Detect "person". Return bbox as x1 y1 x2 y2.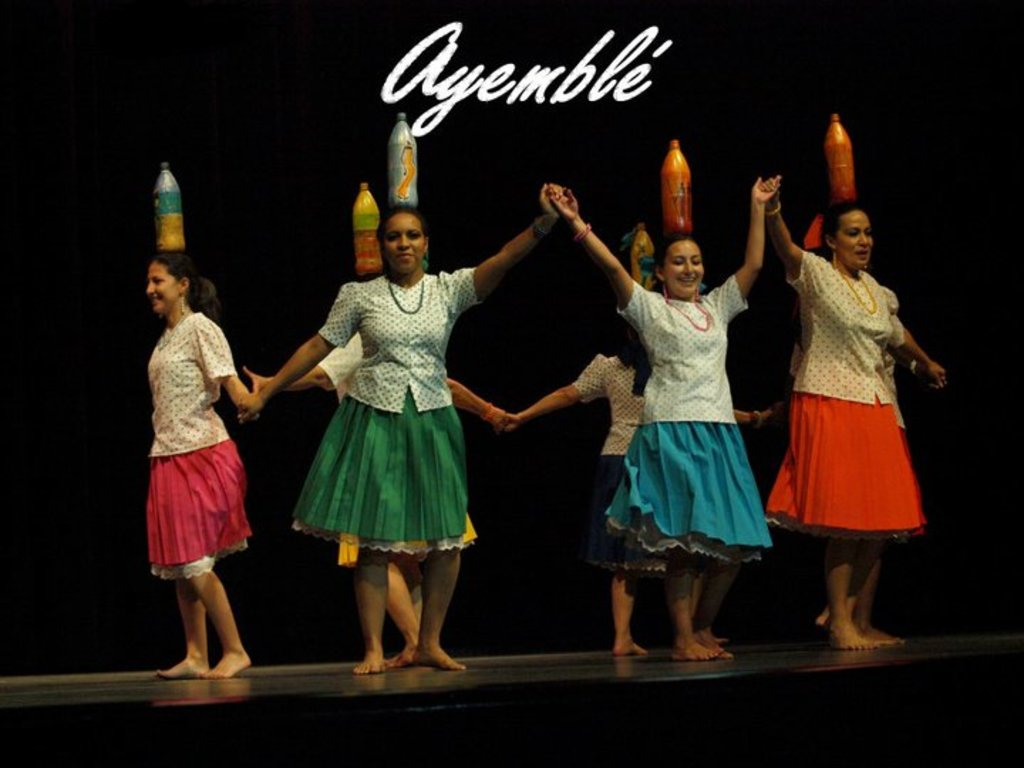
128 216 266 698.
